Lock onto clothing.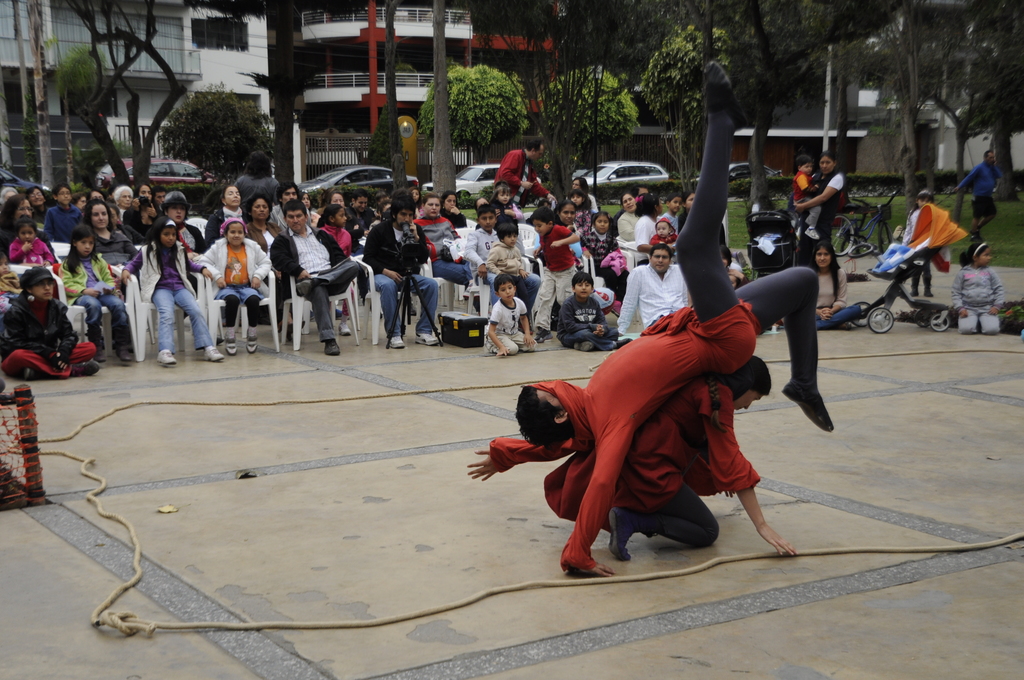
Locked: 950:261:1005:336.
